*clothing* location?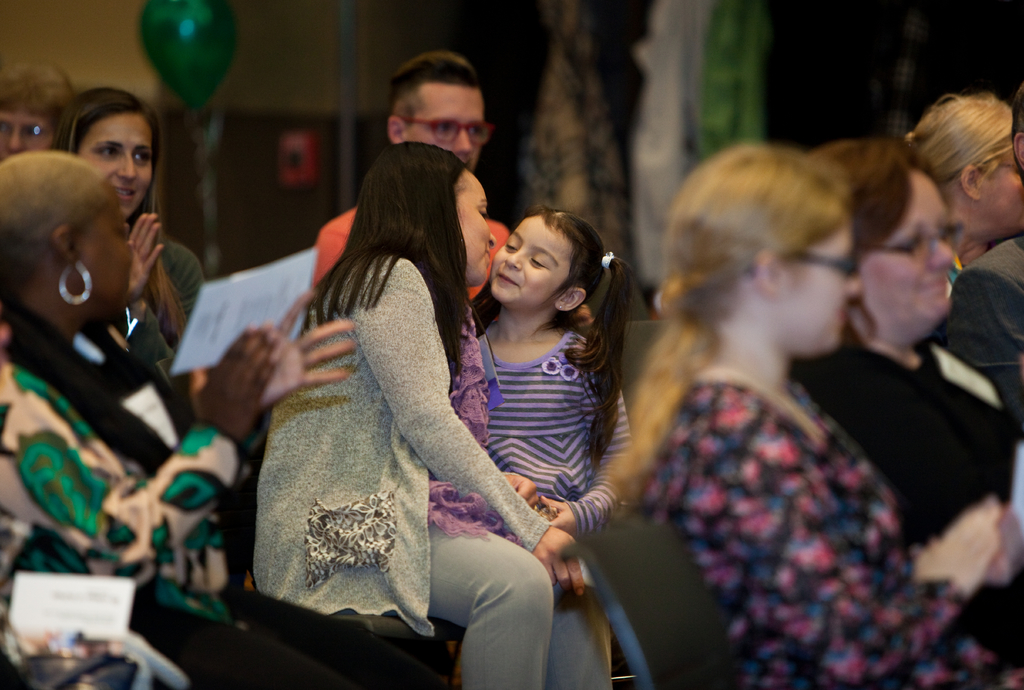
{"x1": 934, "y1": 237, "x2": 1023, "y2": 408}
